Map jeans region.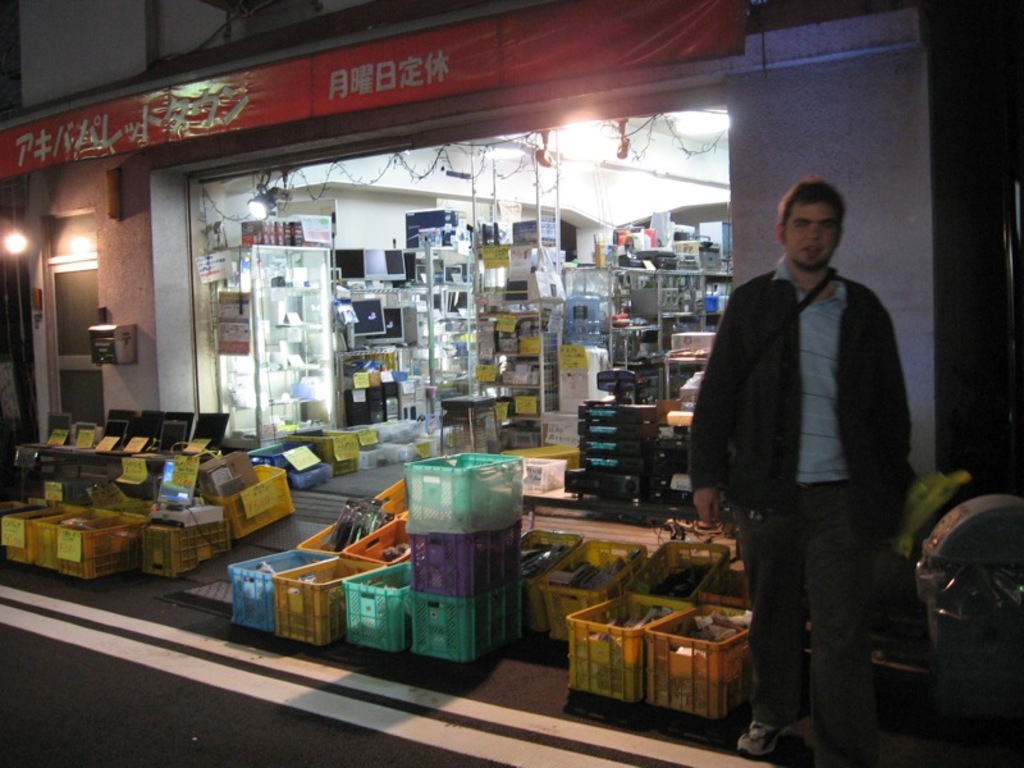
Mapped to bbox=(731, 476, 876, 767).
